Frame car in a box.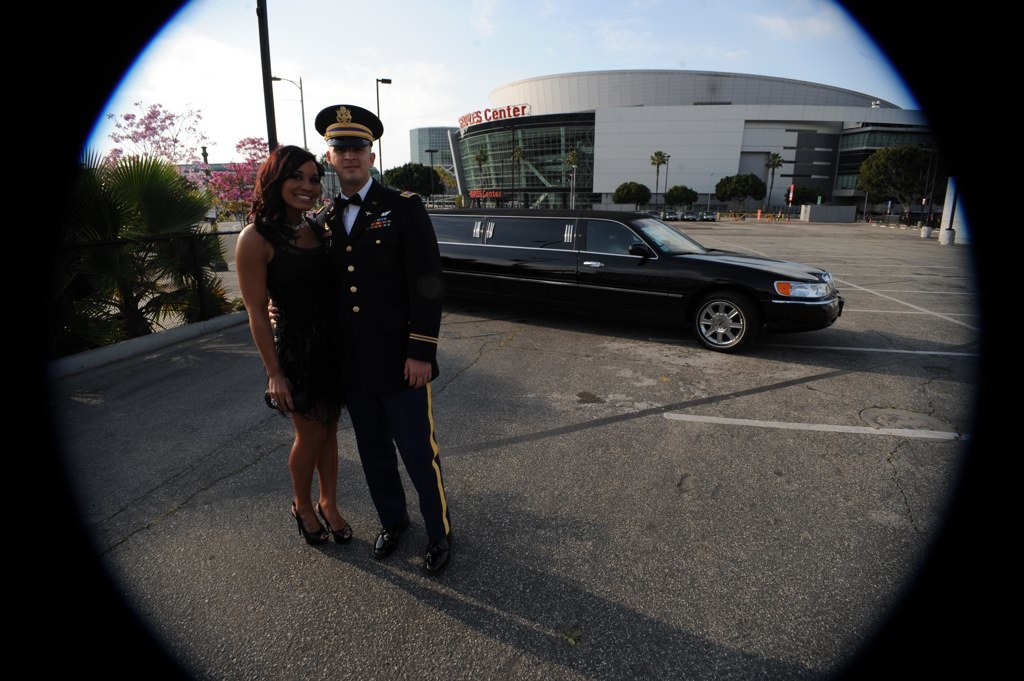
426/210/845/355.
